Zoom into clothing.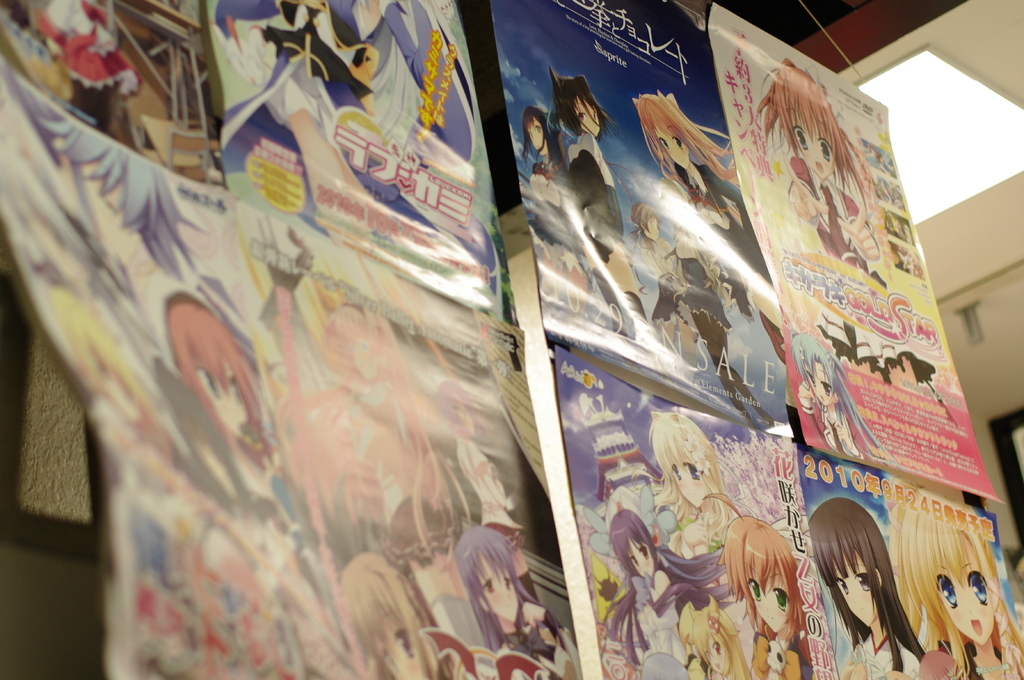
Zoom target: (x1=566, y1=134, x2=626, y2=265).
